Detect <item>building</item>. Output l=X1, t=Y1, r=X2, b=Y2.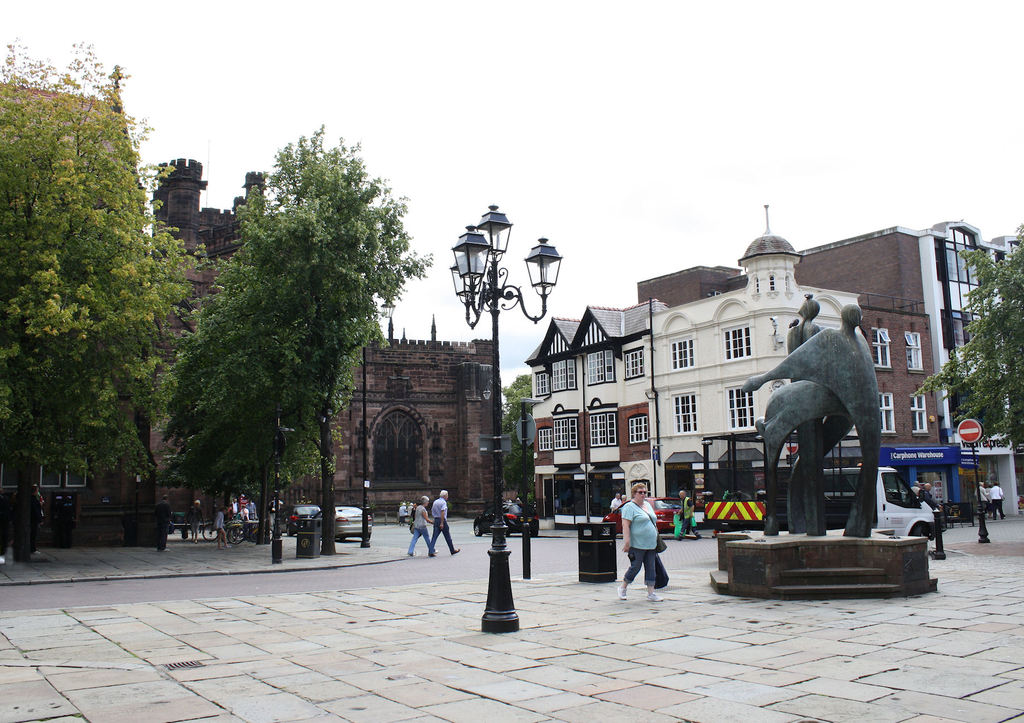
l=1, t=138, r=333, b=553.
